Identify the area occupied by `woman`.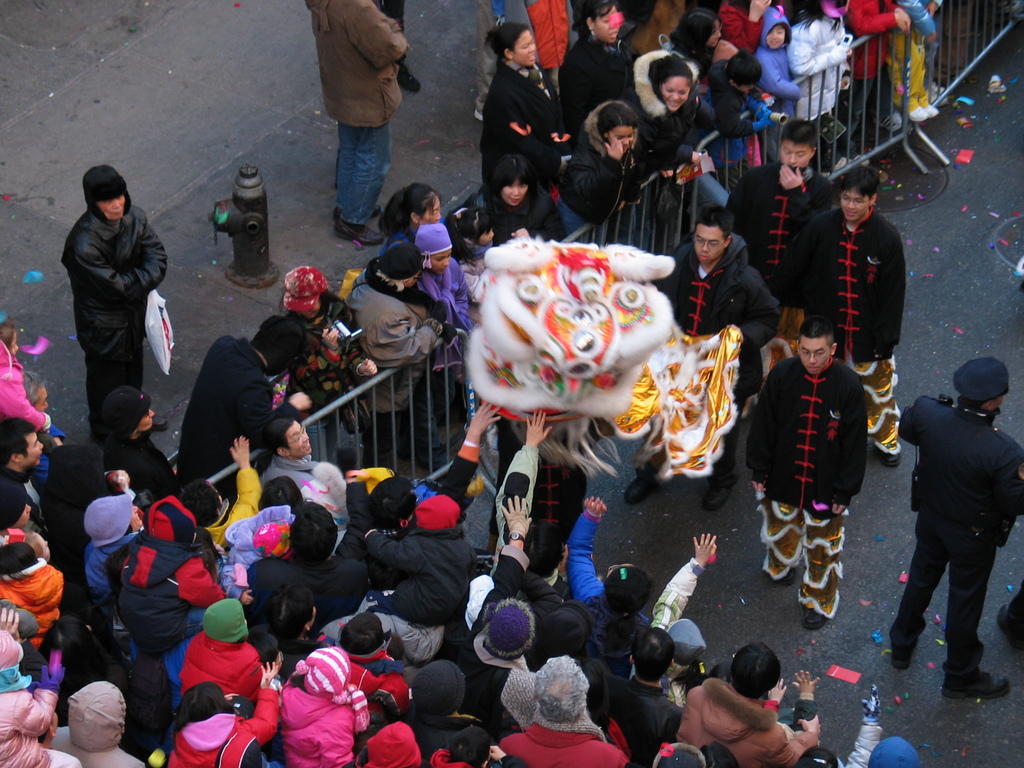
Area: (559,0,641,149).
